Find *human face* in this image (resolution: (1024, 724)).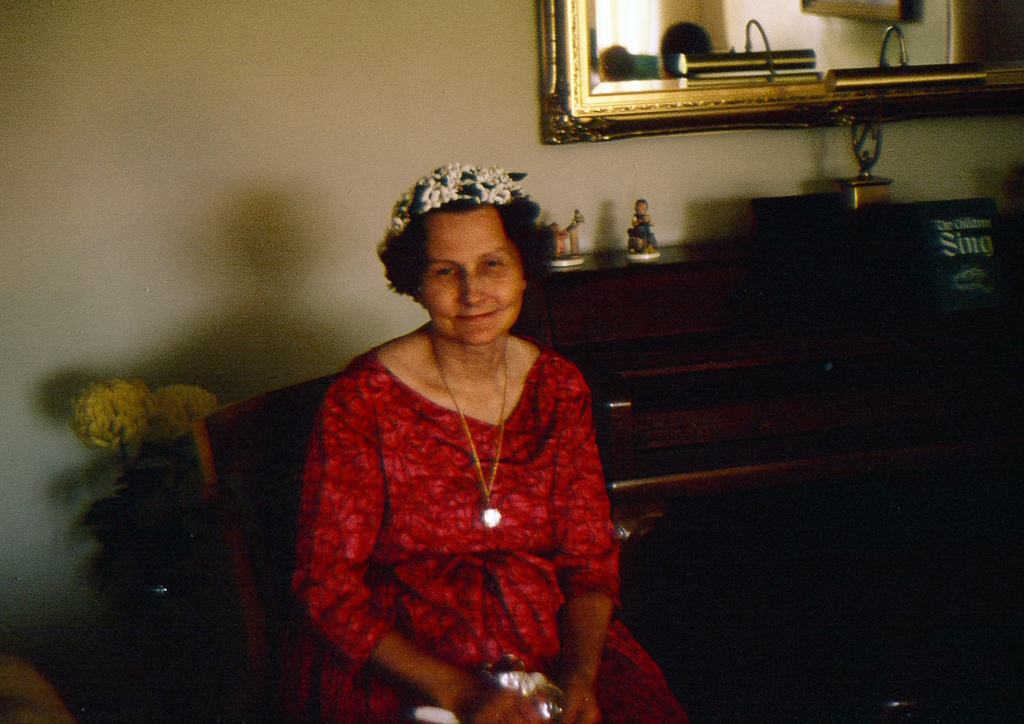
(left=418, top=209, right=523, bottom=348).
